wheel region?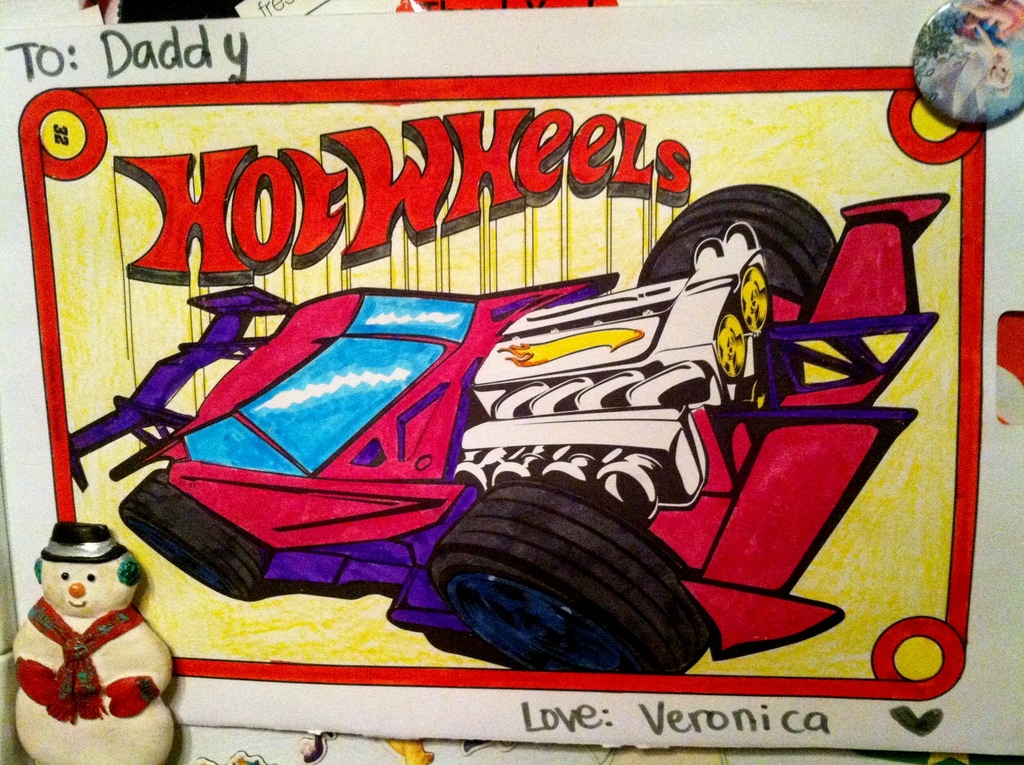
detection(120, 467, 279, 605)
